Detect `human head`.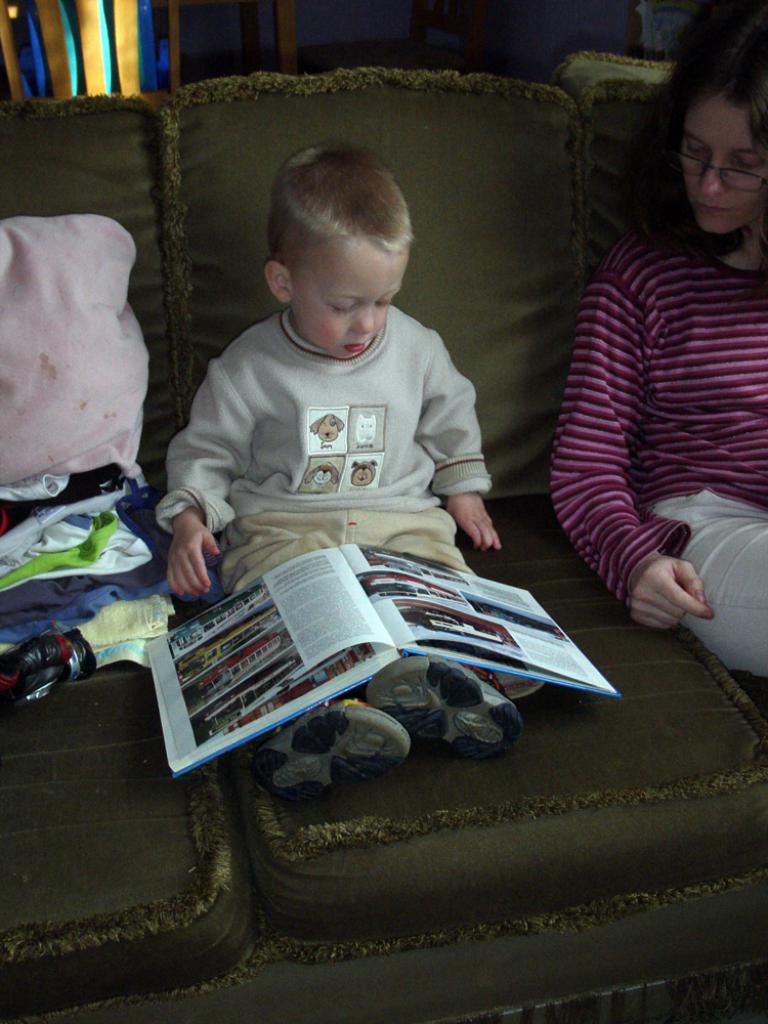
Detected at crop(673, 71, 767, 229).
